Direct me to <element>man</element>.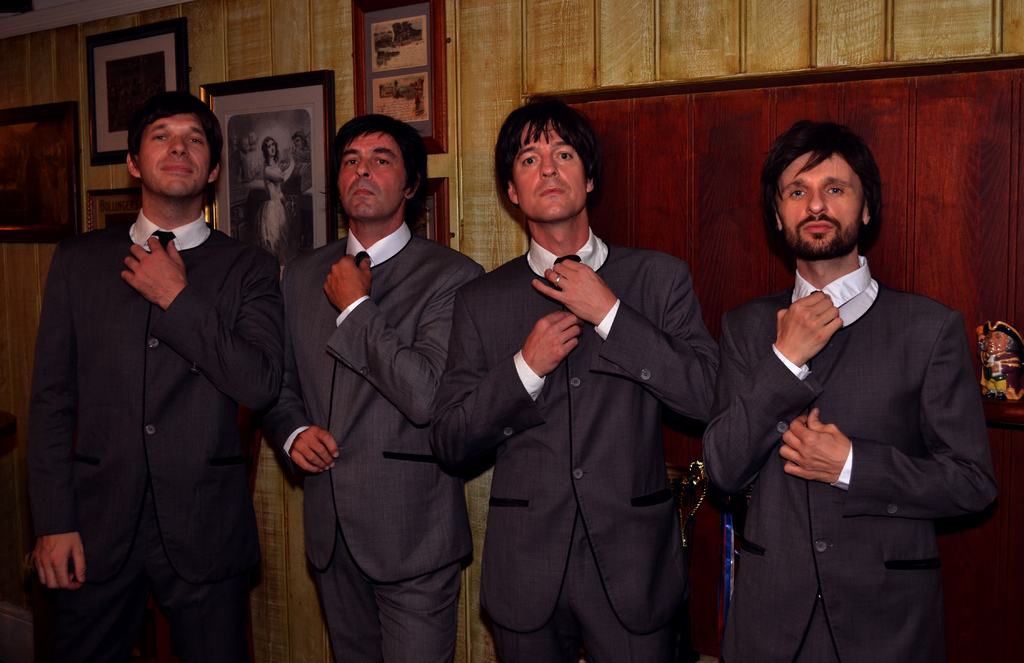
Direction: left=259, top=109, right=489, bottom=662.
